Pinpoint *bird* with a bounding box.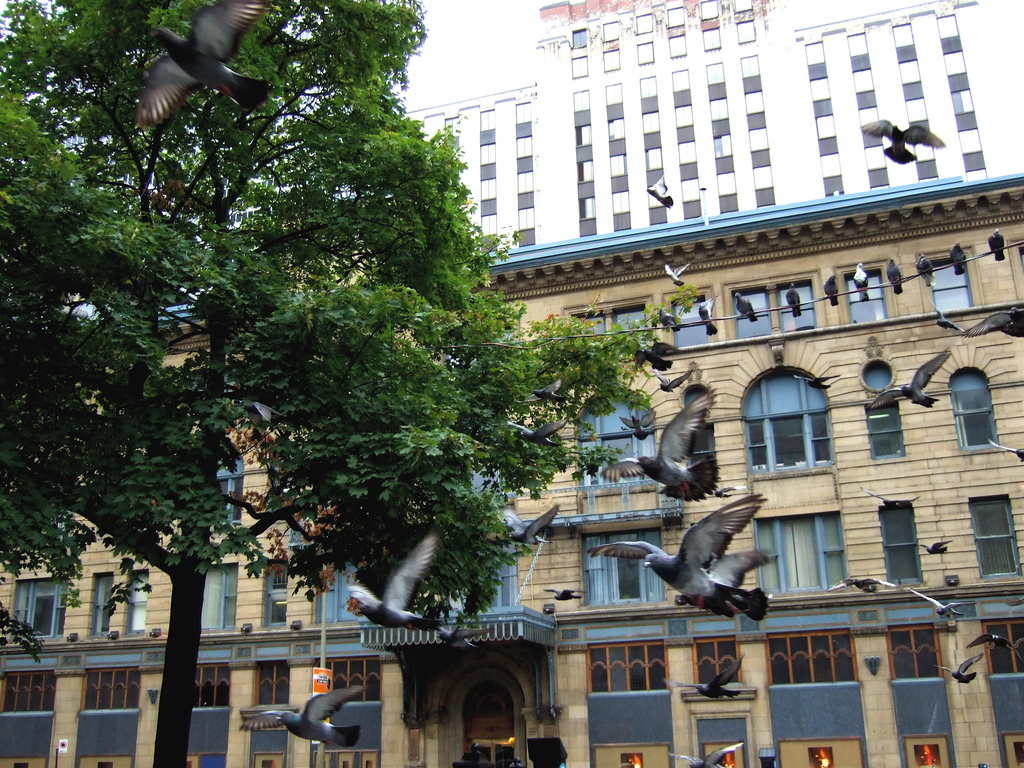
(663, 259, 692, 287).
